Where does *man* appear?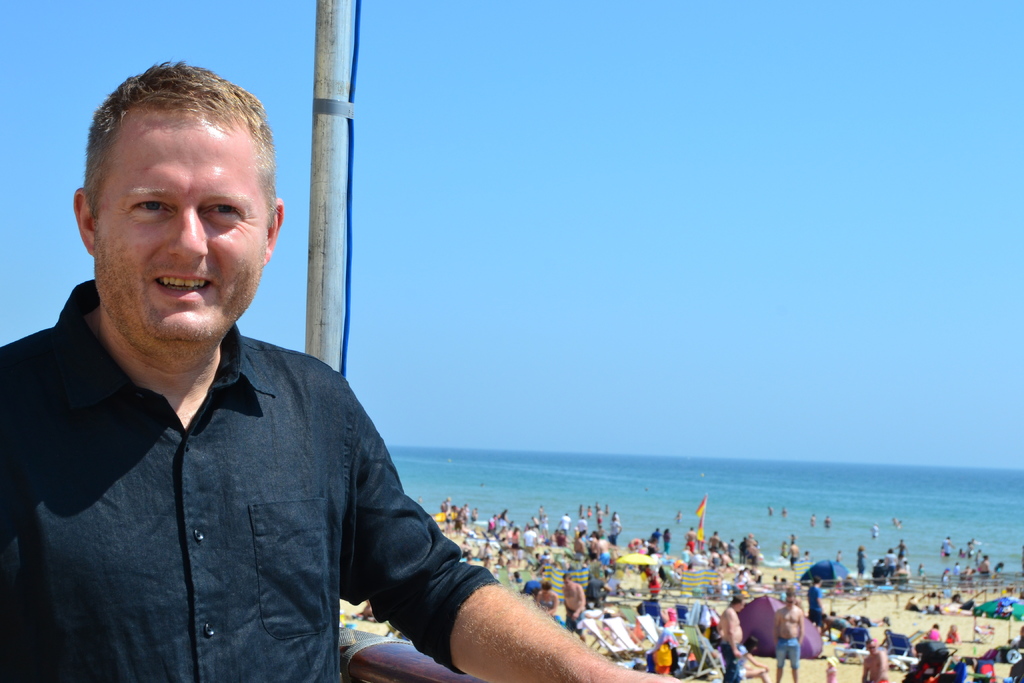
Appears at detection(30, 90, 579, 672).
